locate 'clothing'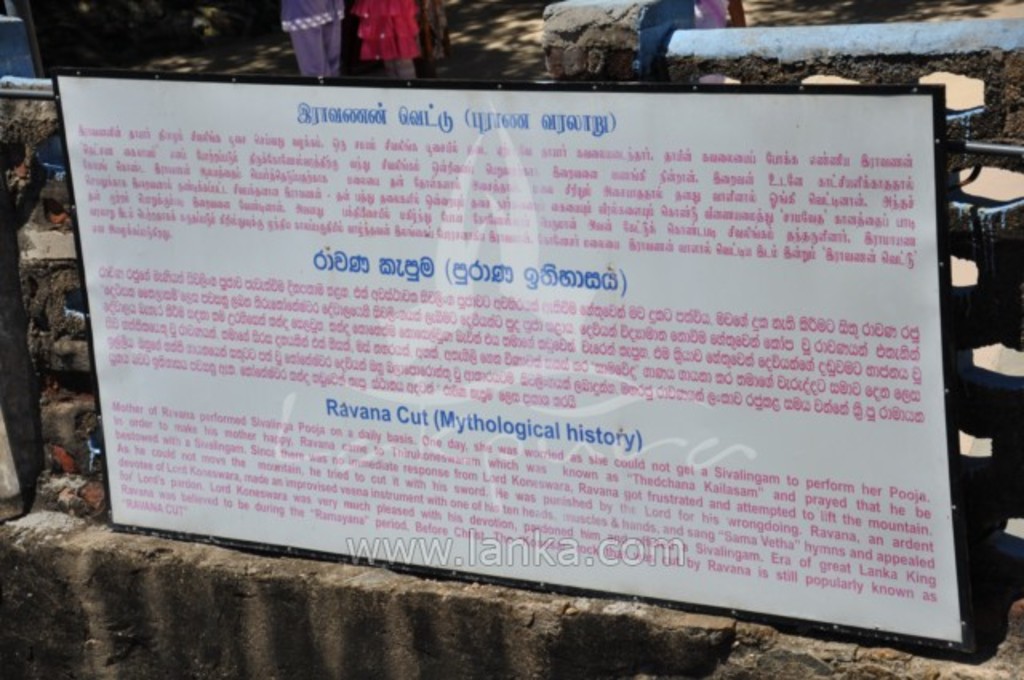
<bbox>683, 0, 741, 91</bbox>
